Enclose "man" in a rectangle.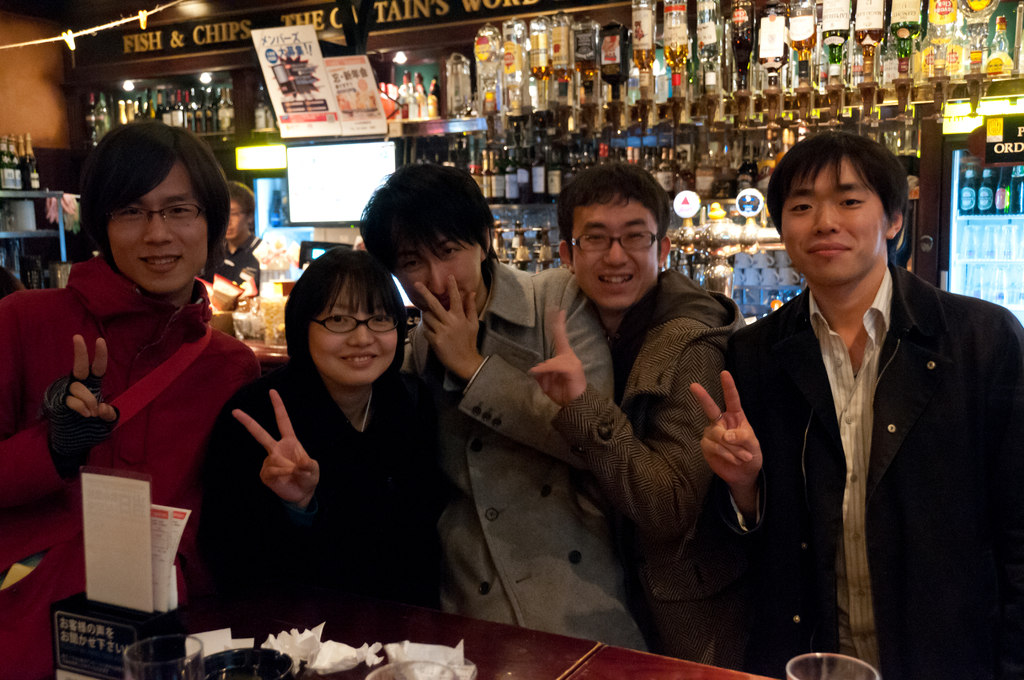
x1=543, y1=164, x2=758, y2=673.
